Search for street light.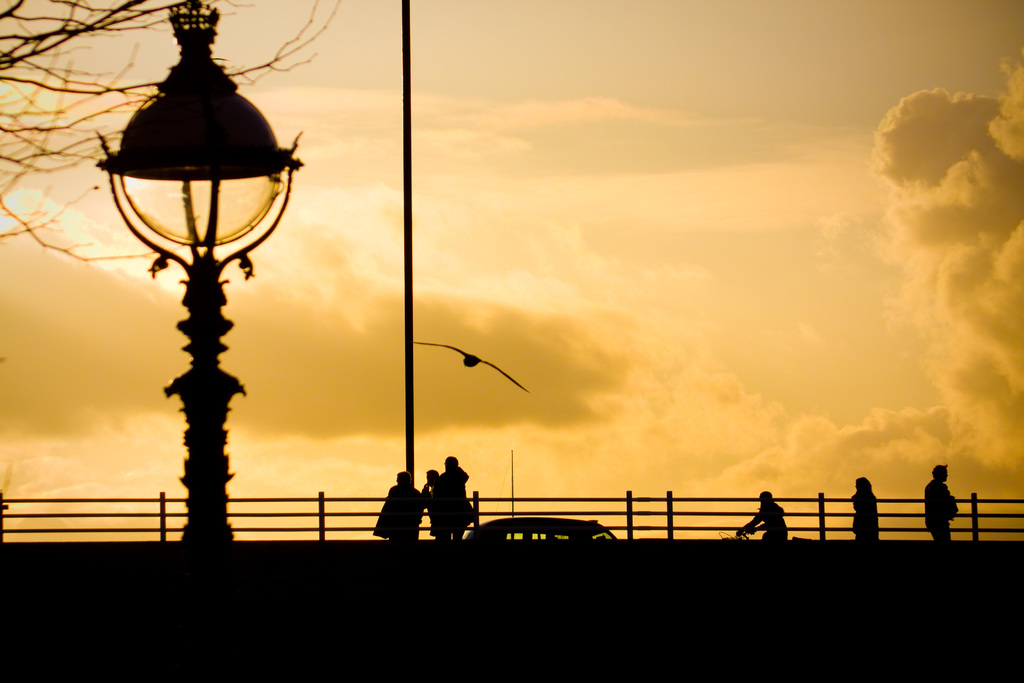
Found at left=93, top=61, right=285, bottom=561.
